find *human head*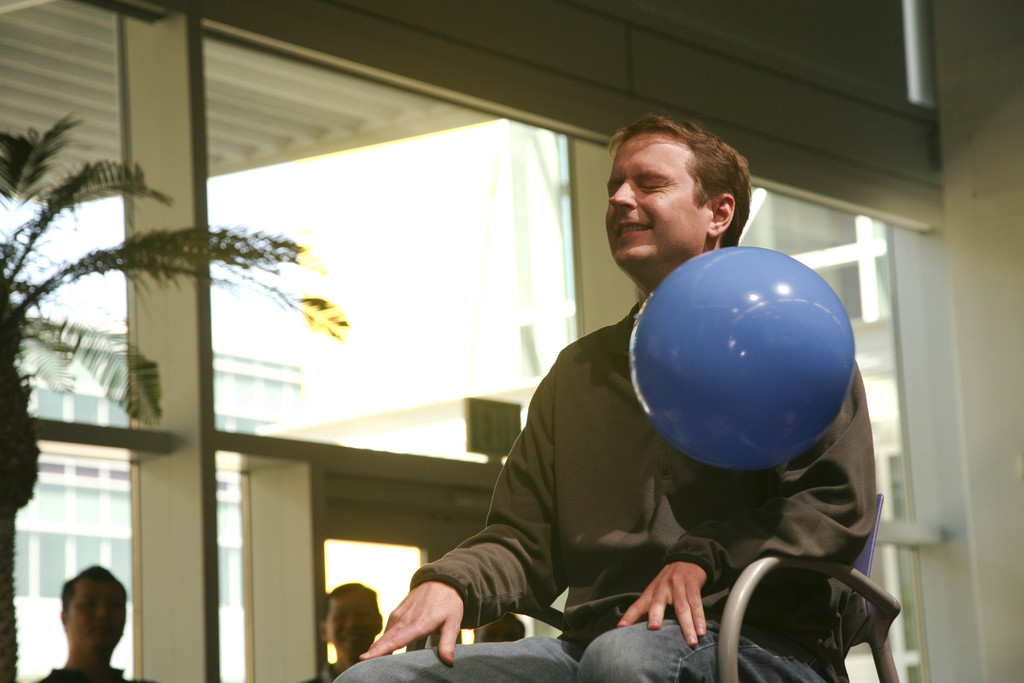
<box>604,108,755,268</box>
